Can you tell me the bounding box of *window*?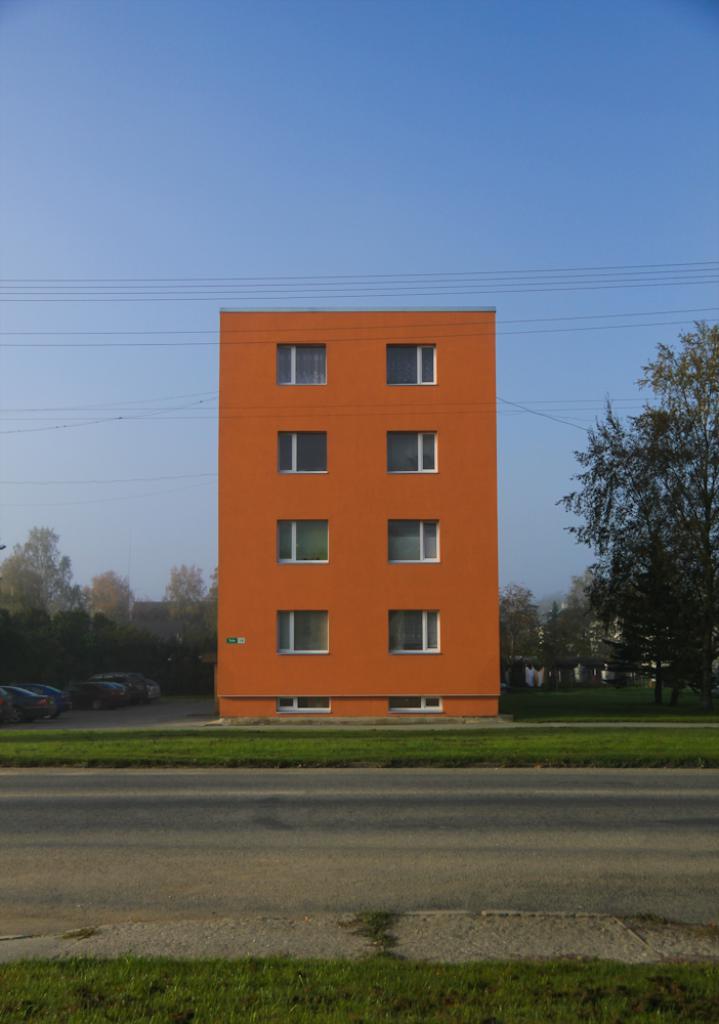
locate(277, 696, 324, 714).
